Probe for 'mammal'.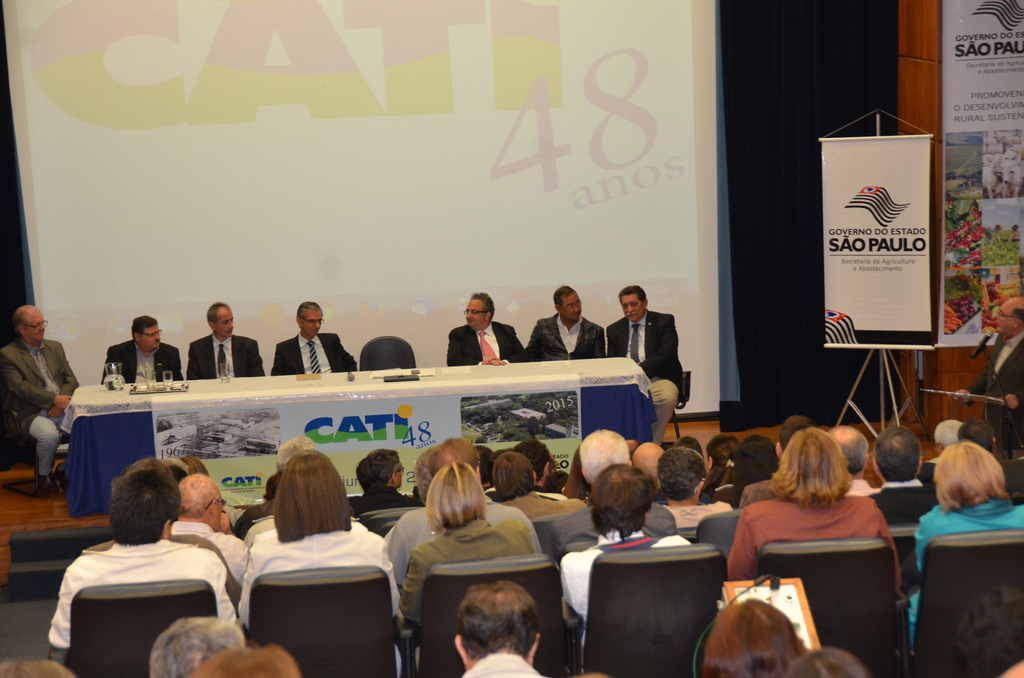
Probe result: detection(154, 621, 250, 677).
